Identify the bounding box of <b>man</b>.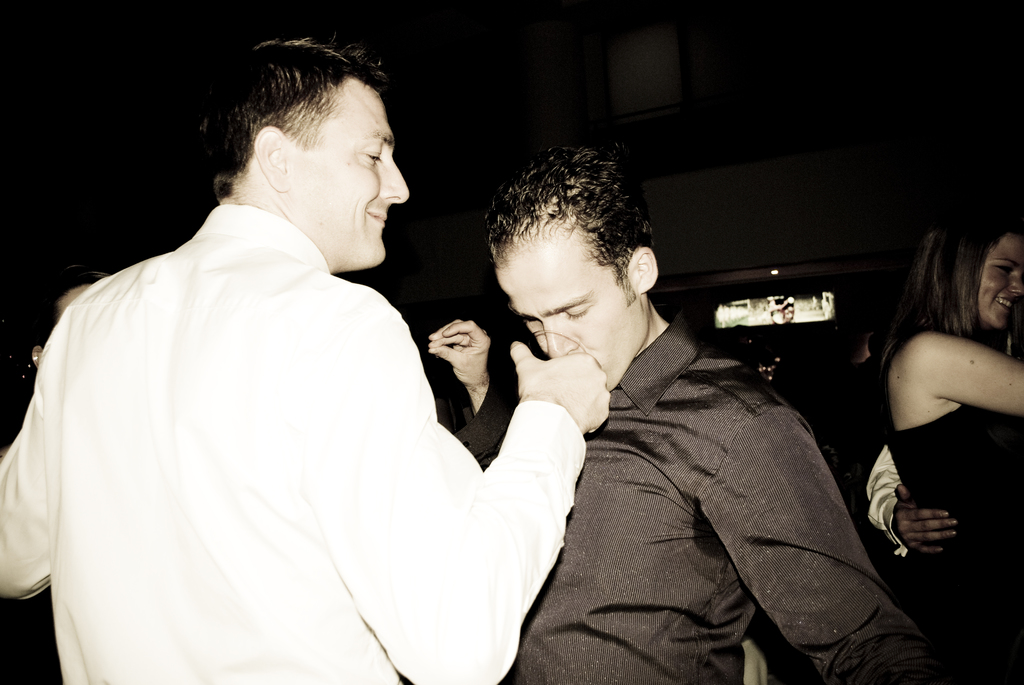
[418, 127, 964, 684].
